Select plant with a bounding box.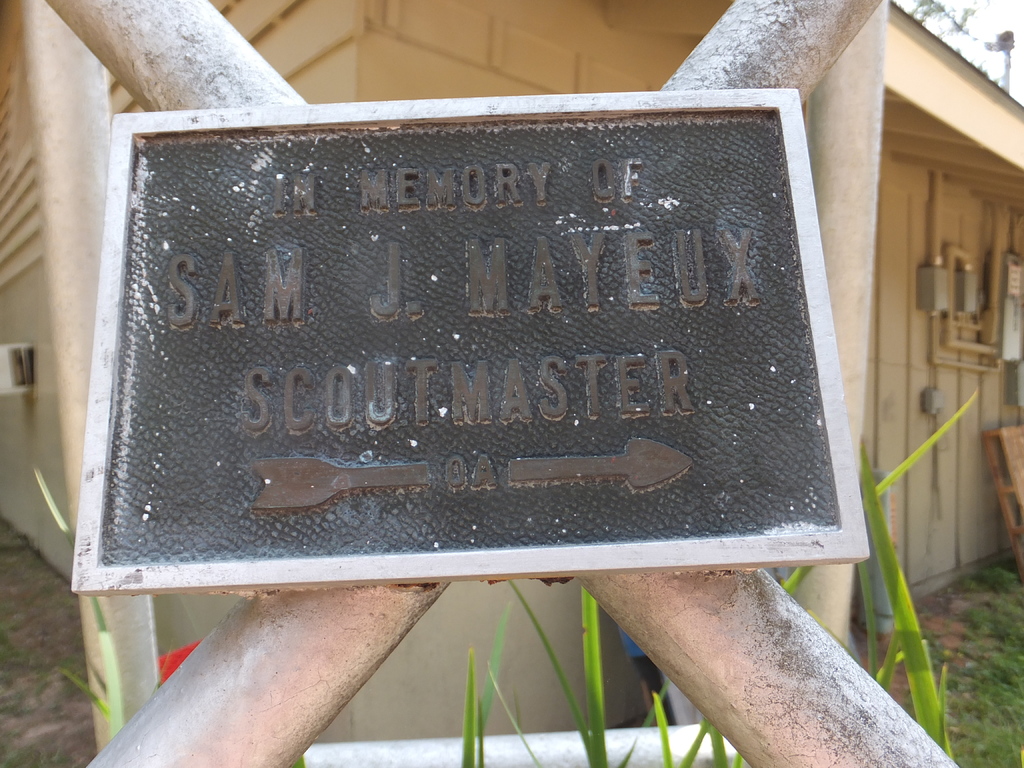
BBox(29, 458, 124, 749).
